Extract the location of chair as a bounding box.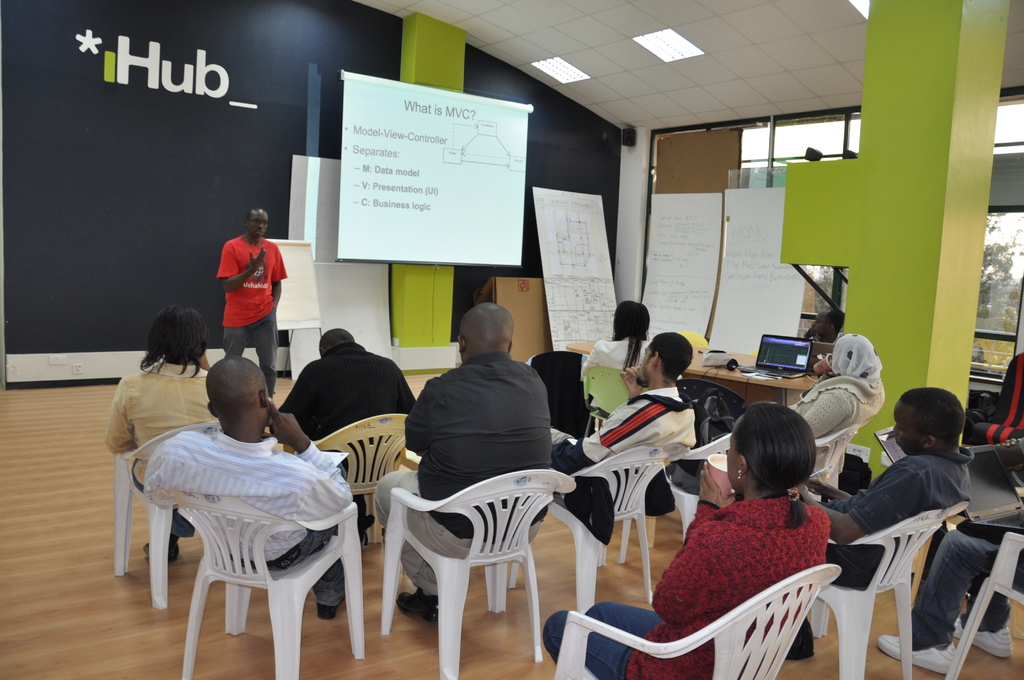
region(557, 562, 849, 679).
